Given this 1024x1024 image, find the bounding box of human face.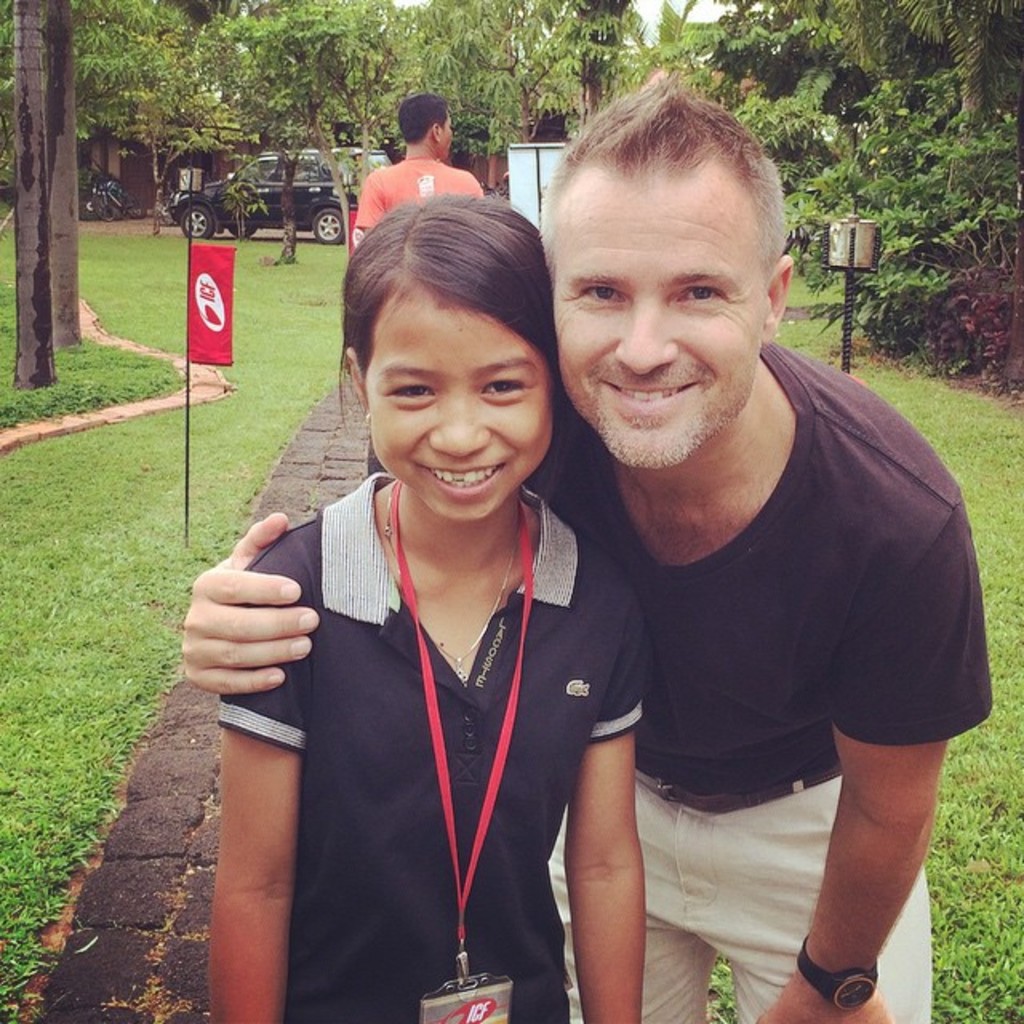
x1=438 y1=106 x2=451 y2=155.
